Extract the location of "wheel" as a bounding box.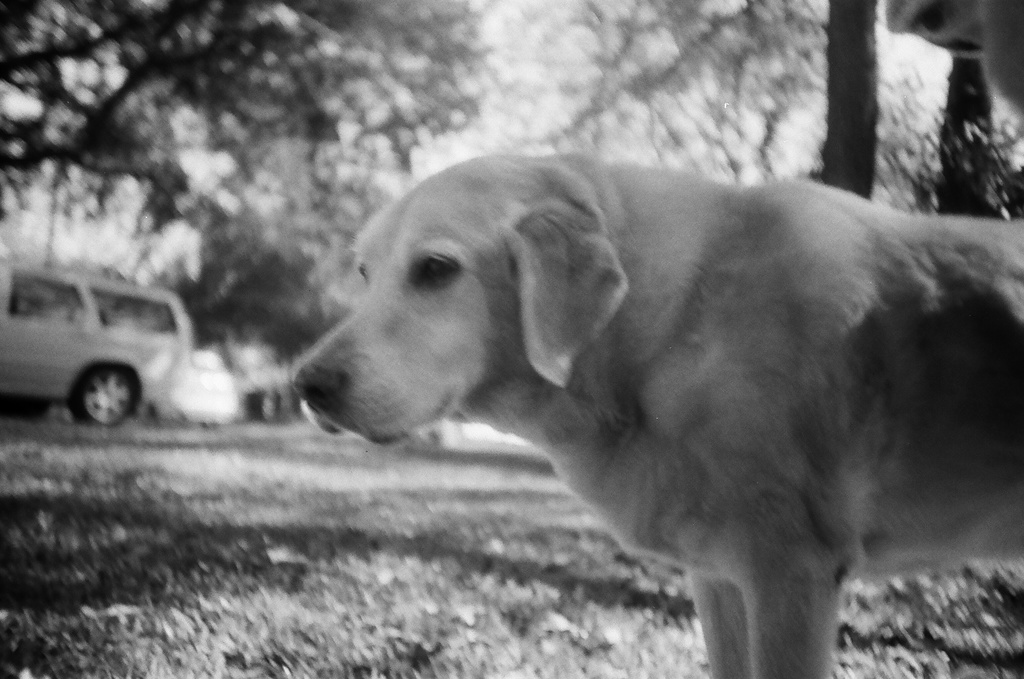
[x1=51, y1=362, x2=131, y2=429].
